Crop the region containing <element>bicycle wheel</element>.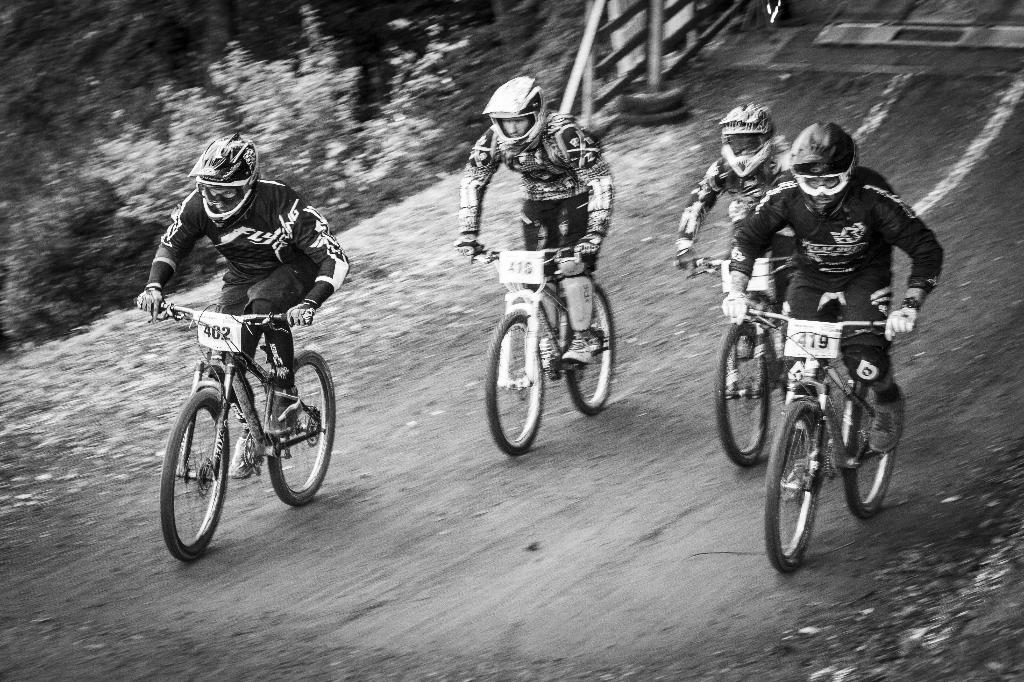
Crop region: left=266, top=347, right=337, bottom=507.
